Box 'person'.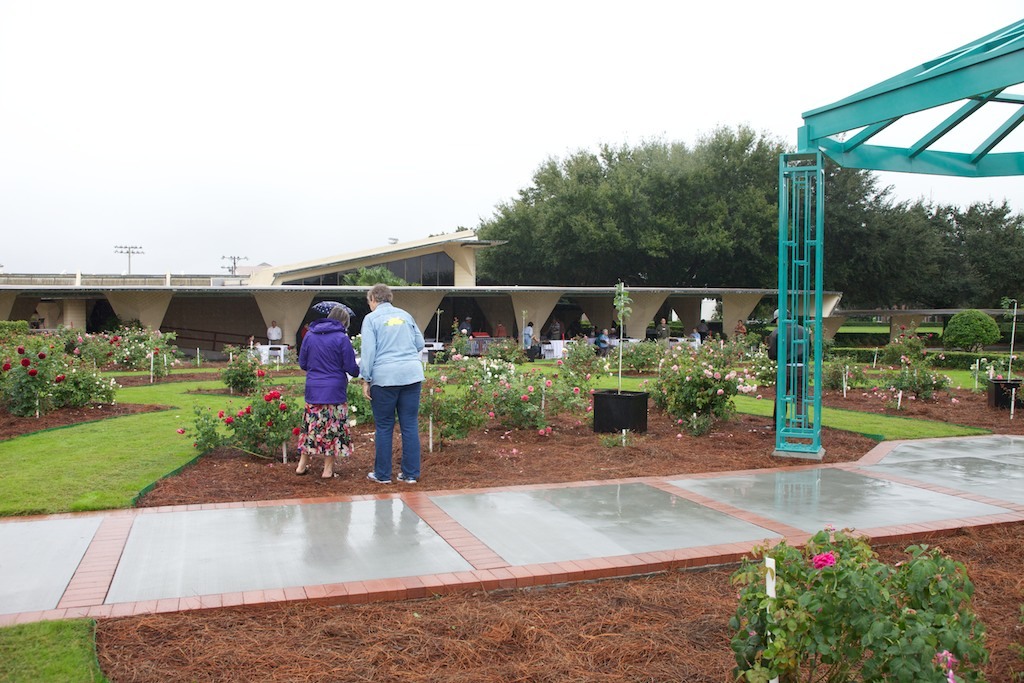
locate(652, 317, 670, 342).
